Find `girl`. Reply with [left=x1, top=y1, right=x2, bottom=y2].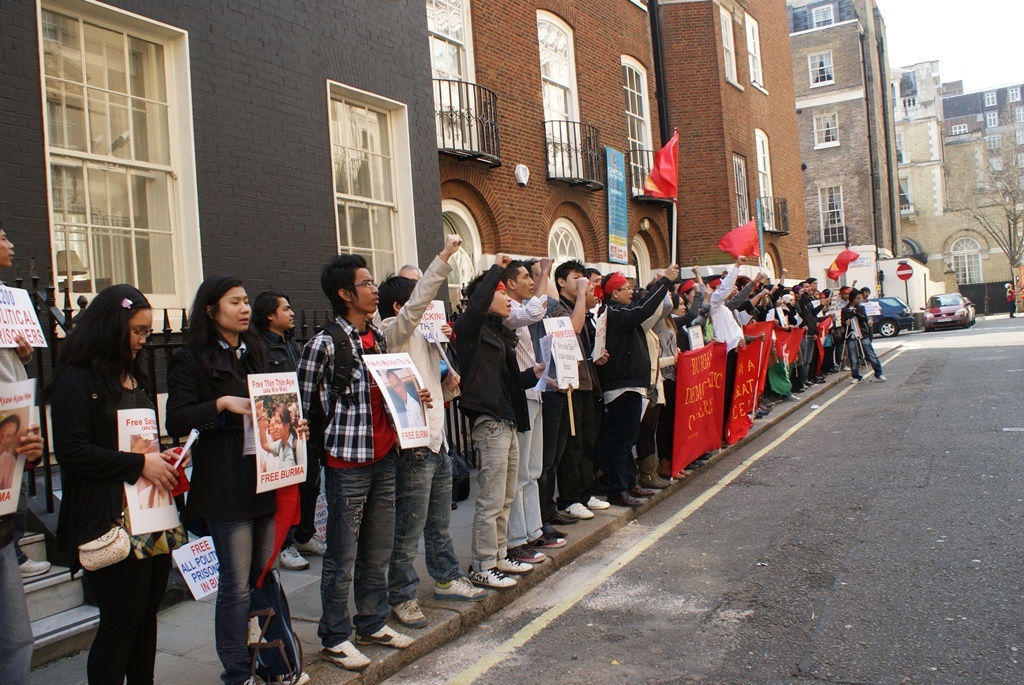
[left=161, top=272, right=313, bottom=684].
